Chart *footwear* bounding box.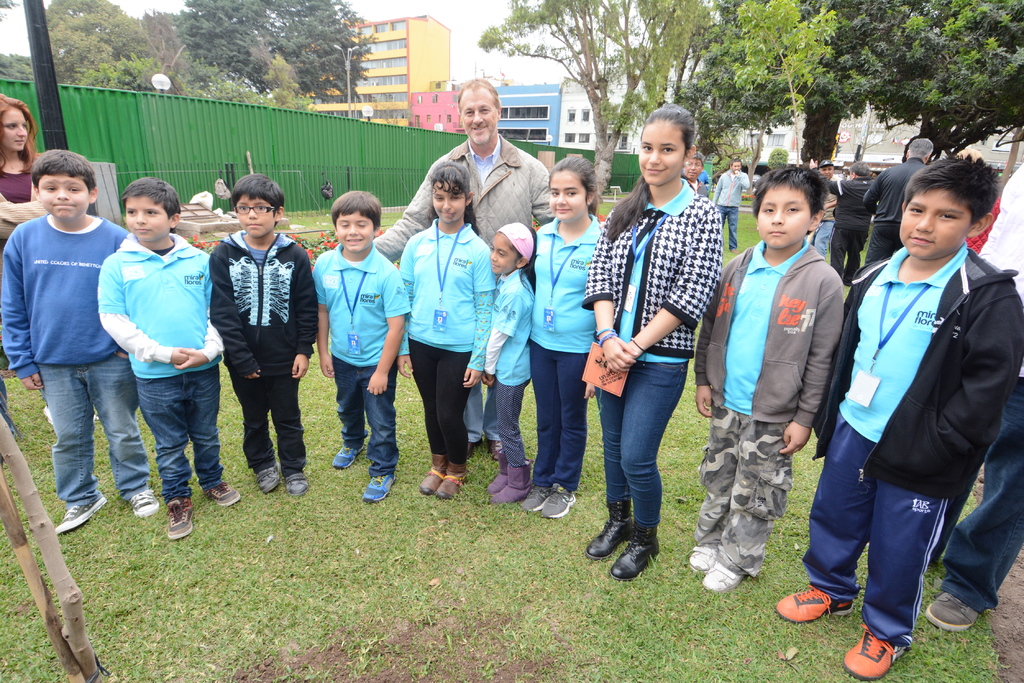
Charted: crop(286, 472, 315, 499).
